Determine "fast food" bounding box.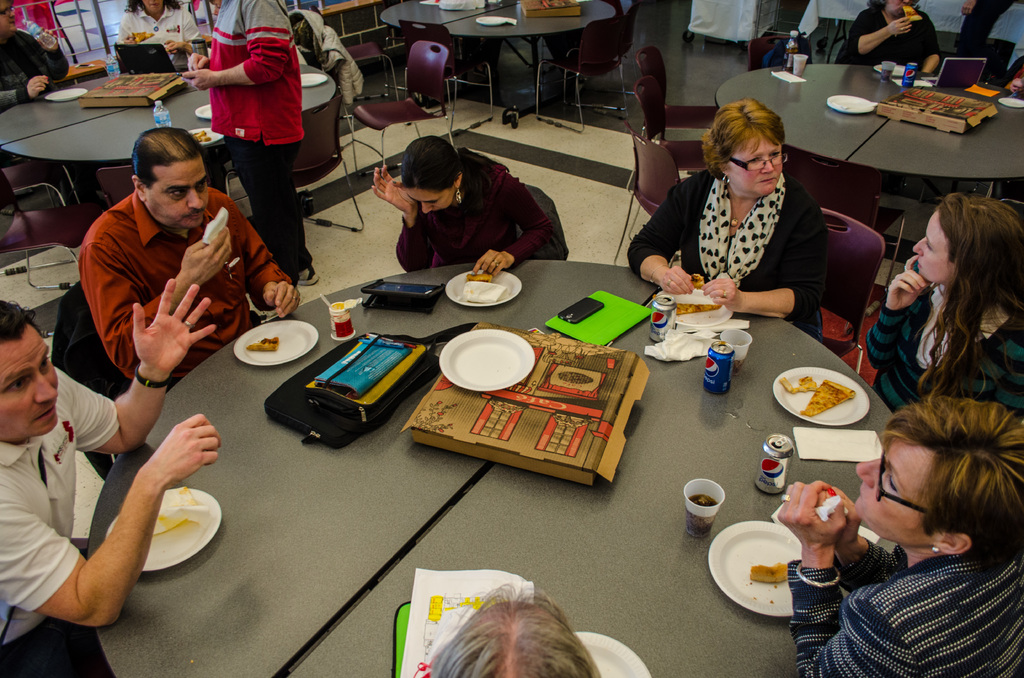
Determined: rect(241, 331, 283, 360).
